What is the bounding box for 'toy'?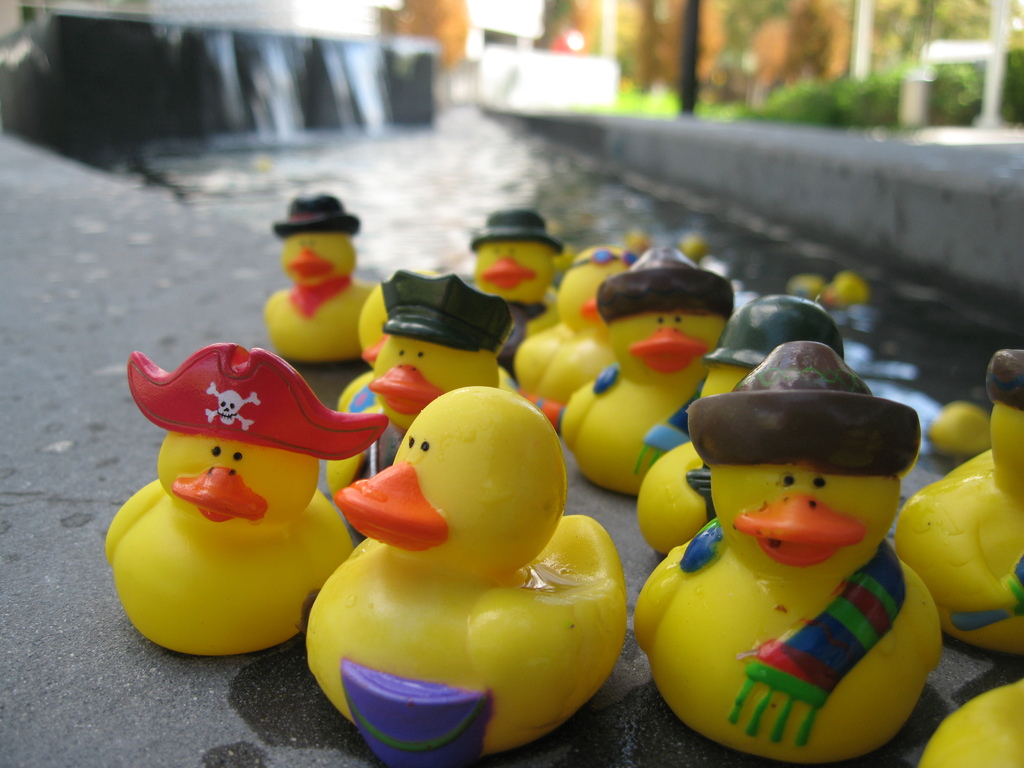
bbox(513, 244, 640, 427).
